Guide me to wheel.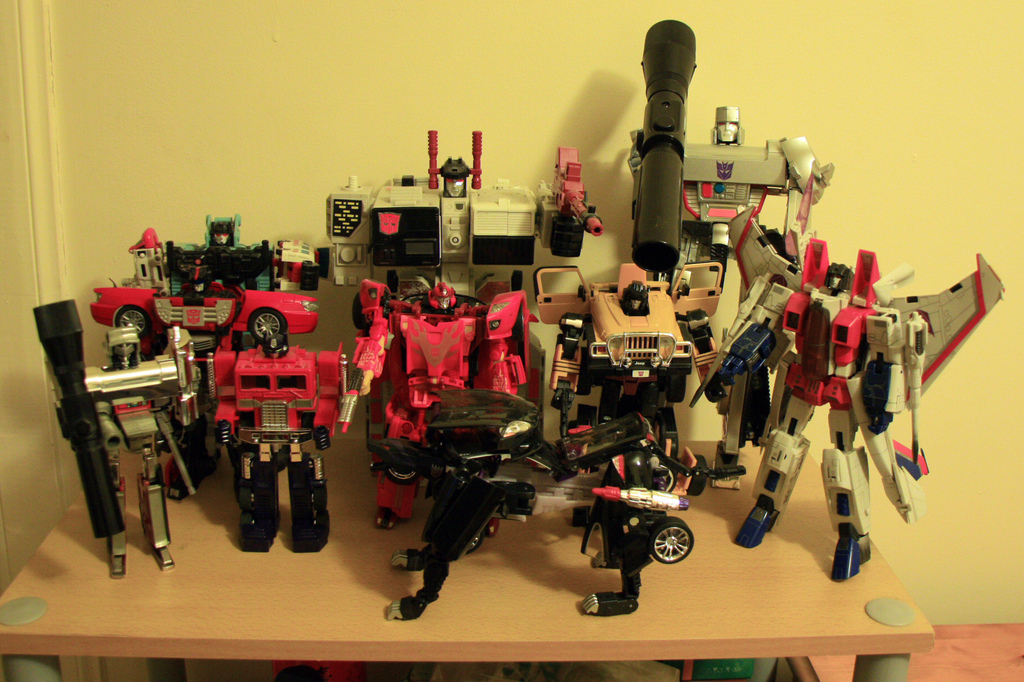
Guidance: 242:300:286:341.
